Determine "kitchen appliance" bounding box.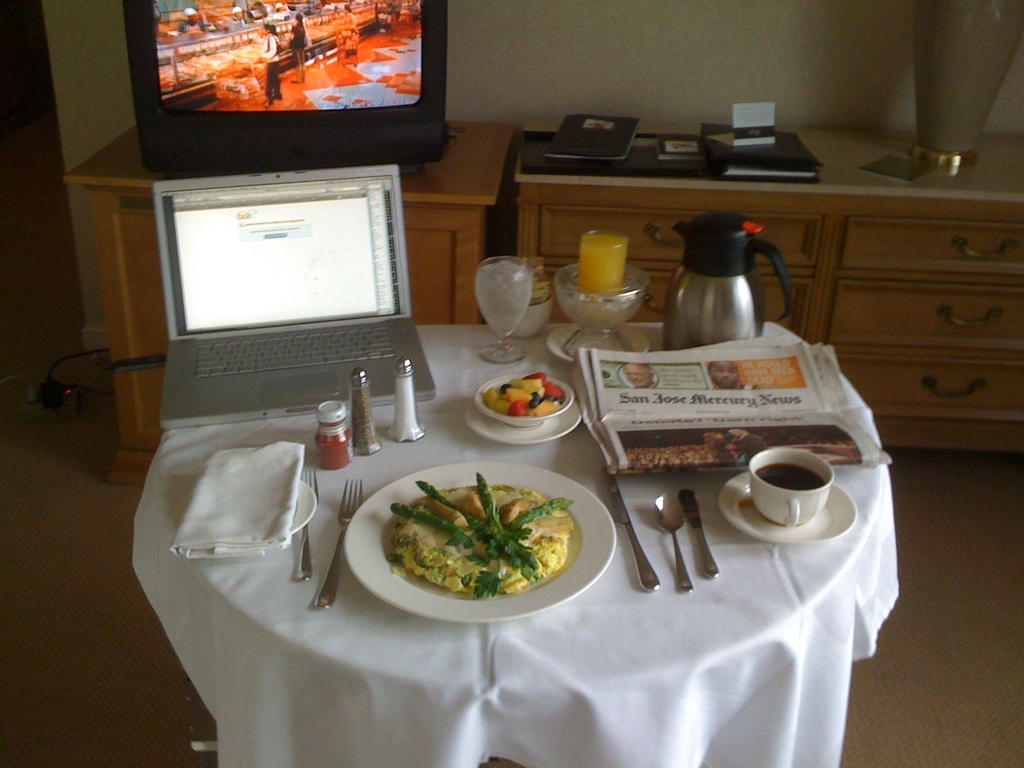
Determined: box=[298, 474, 317, 577].
